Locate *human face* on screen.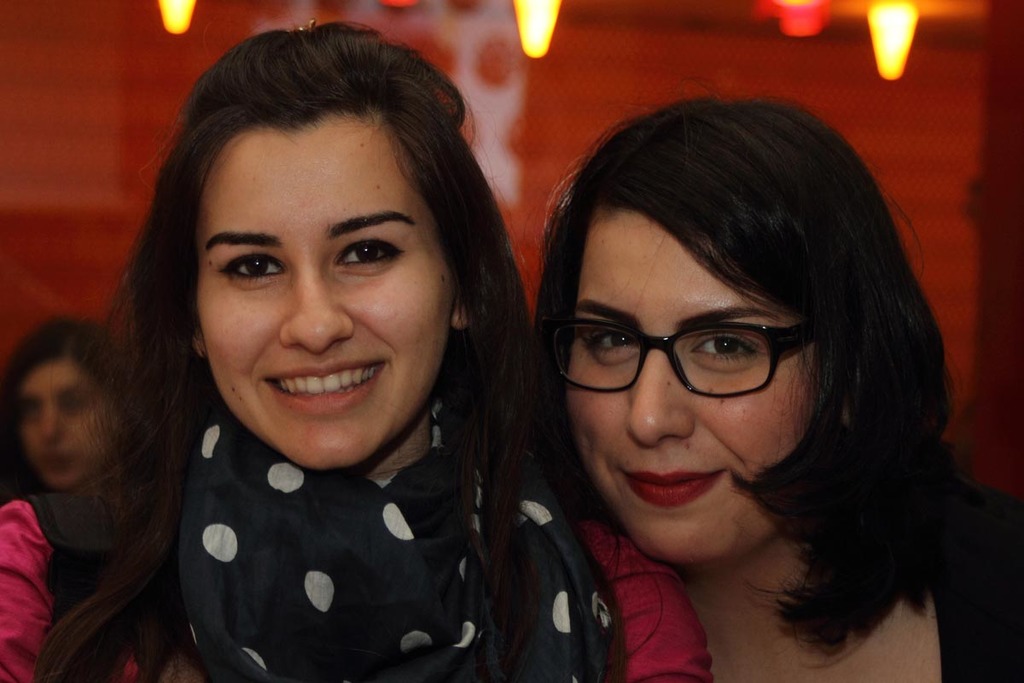
On screen at box=[569, 205, 817, 558].
